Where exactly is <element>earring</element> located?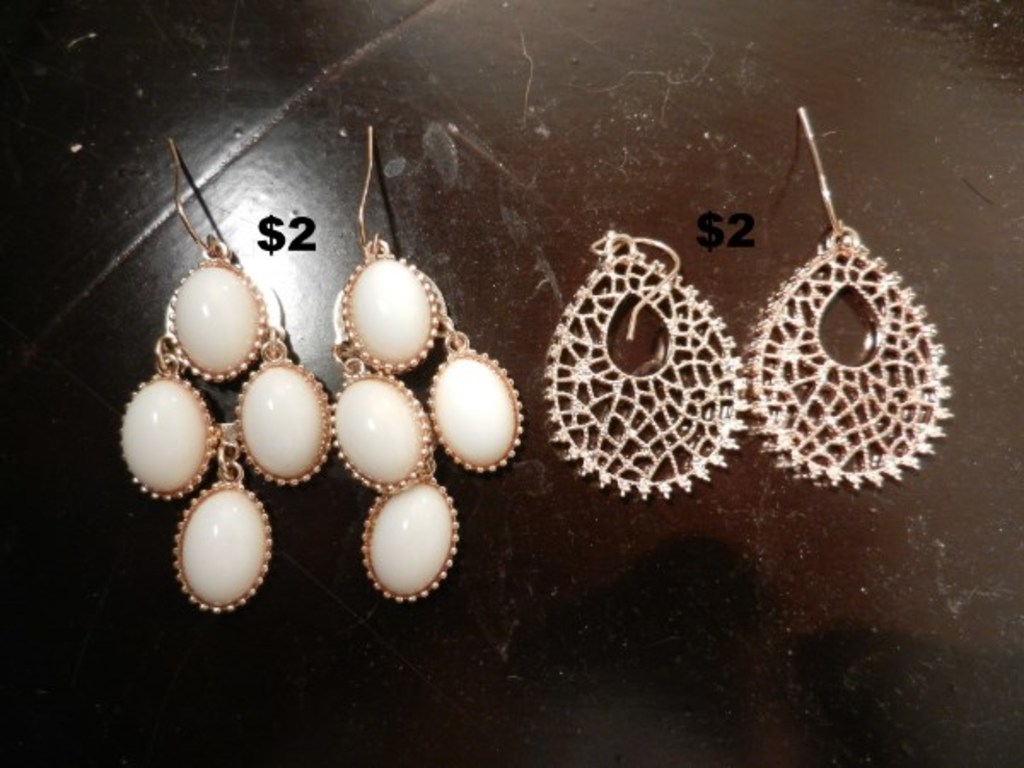
Its bounding box is crop(741, 106, 949, 492).
